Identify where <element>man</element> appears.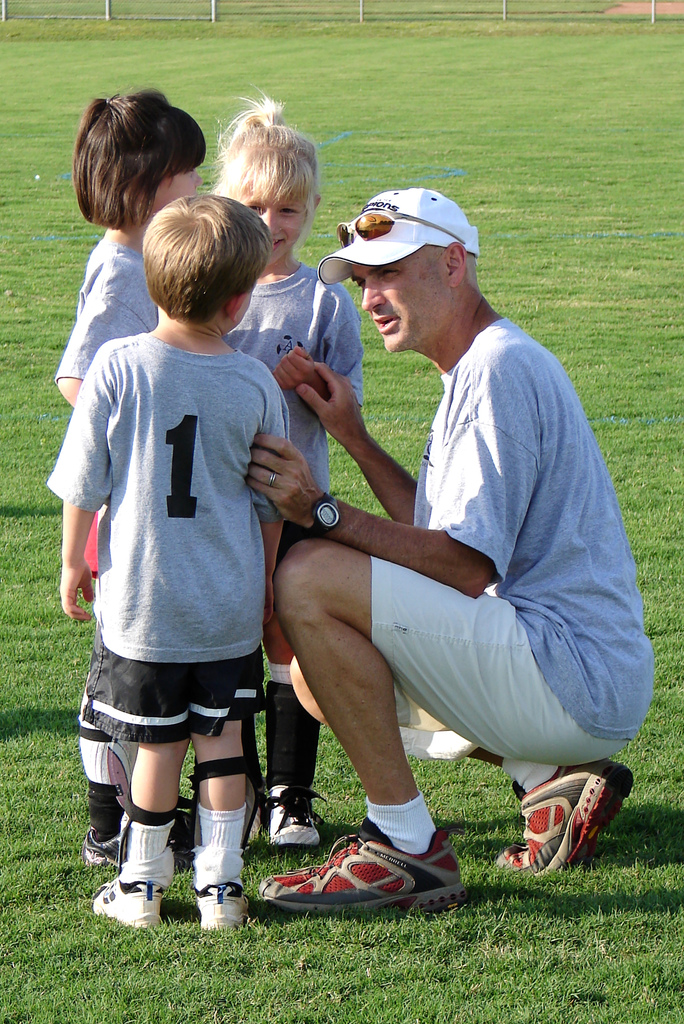
Appears at (x1=256, y1=168, x2=637, y2=926).
